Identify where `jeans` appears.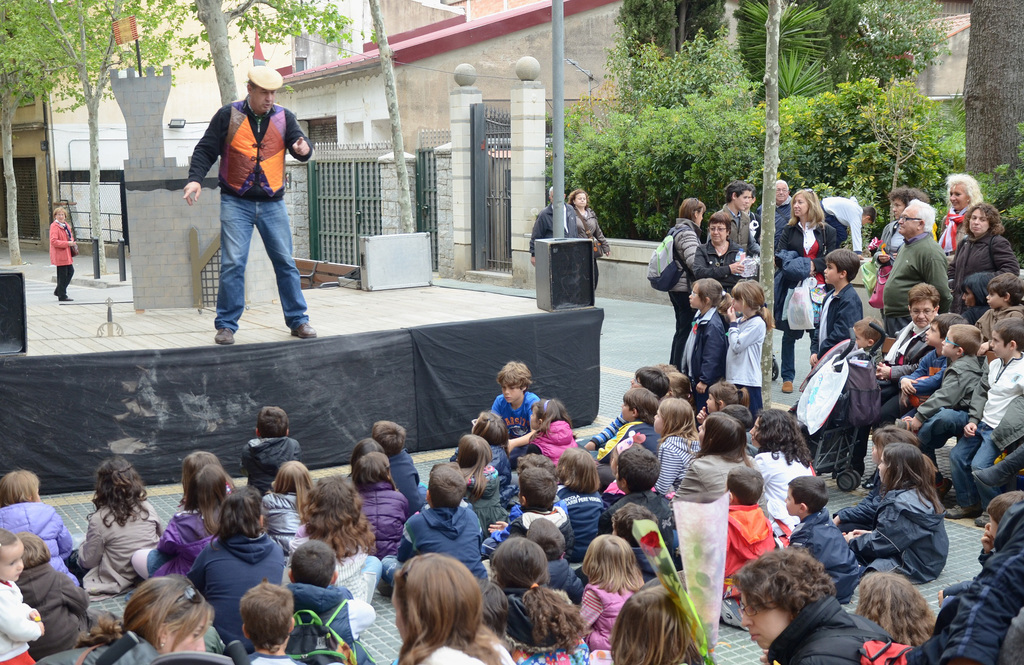
Appears at box=[664, 287, 693, 364].
